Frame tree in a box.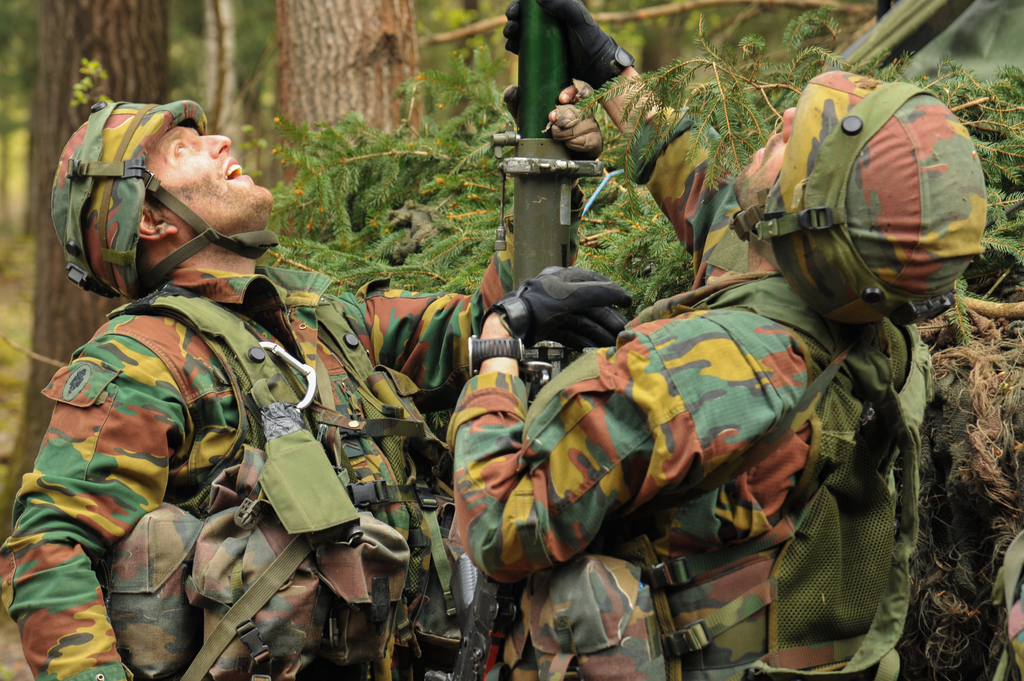
0,1,18,262.
